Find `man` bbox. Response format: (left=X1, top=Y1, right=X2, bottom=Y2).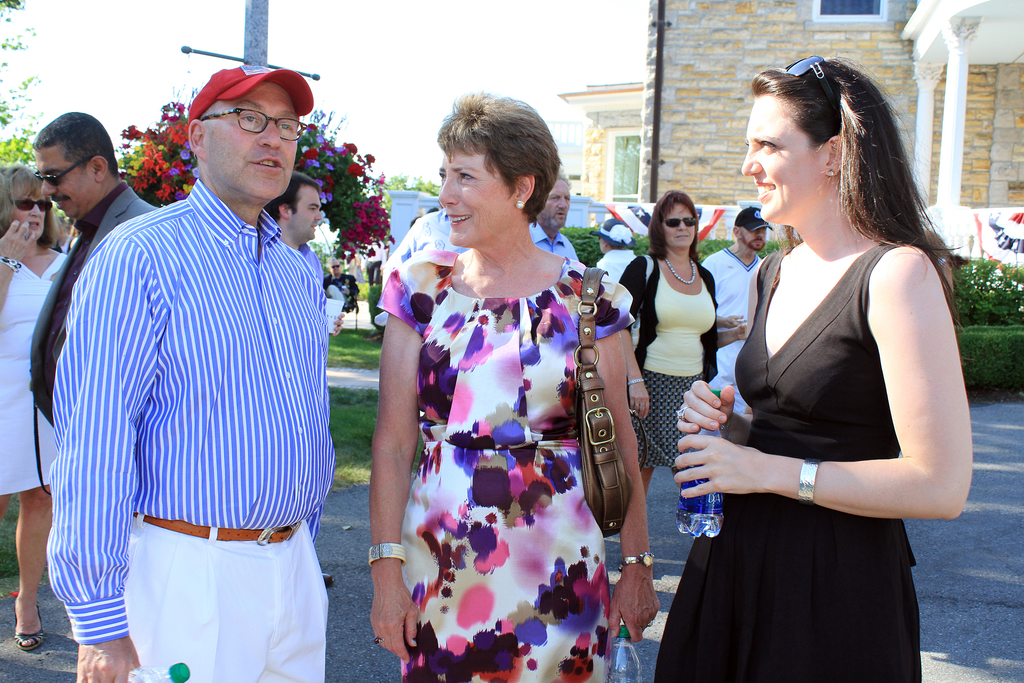
(left=34, top=42, right=340, bottom=673).
